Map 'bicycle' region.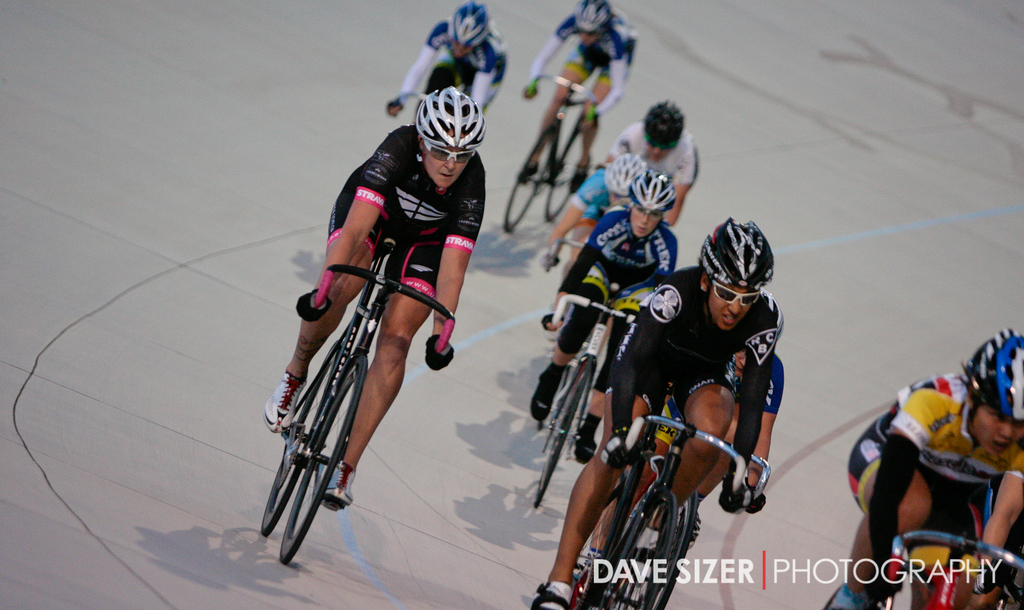
Mapped to 546,238,585,268.
